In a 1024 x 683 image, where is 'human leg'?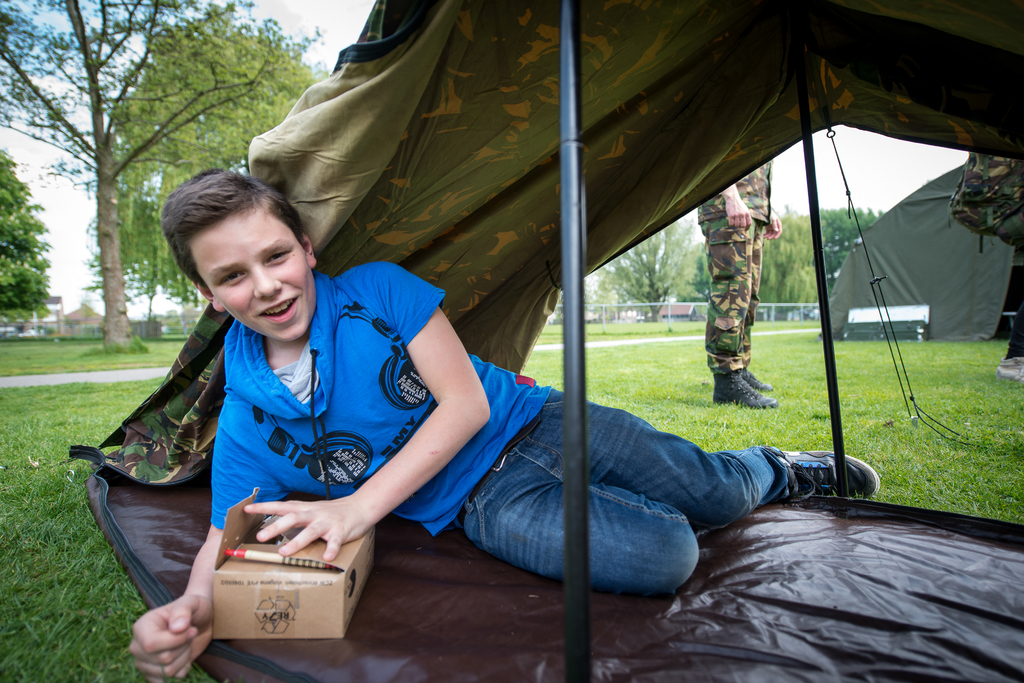
bbox=[739, 218, 776, 396].
